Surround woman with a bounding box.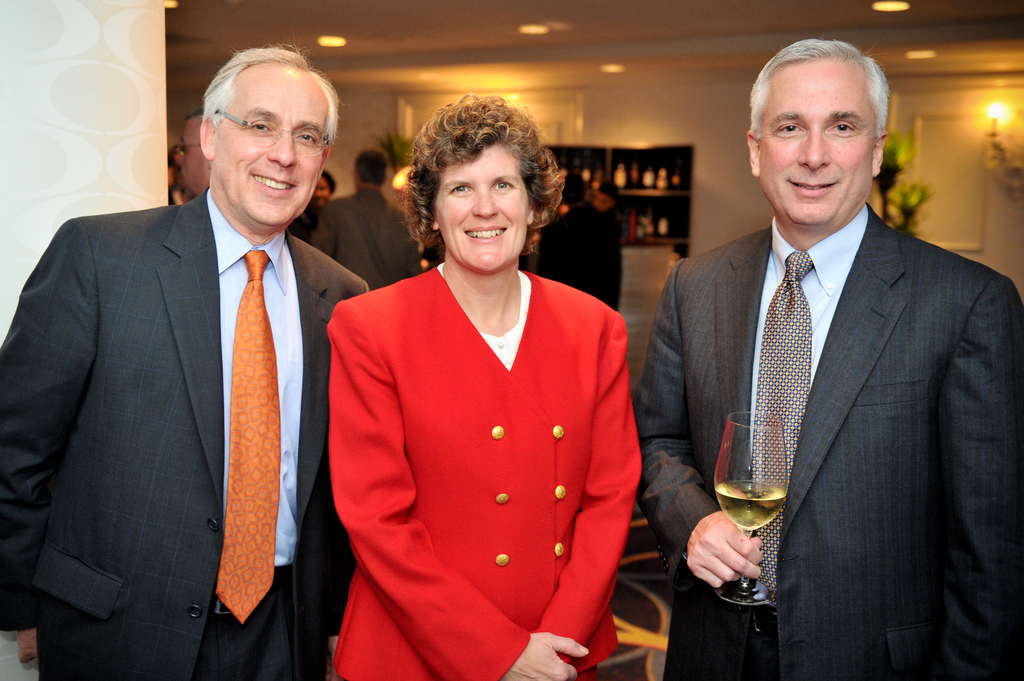
BBox(320, 114, 641, 673).
